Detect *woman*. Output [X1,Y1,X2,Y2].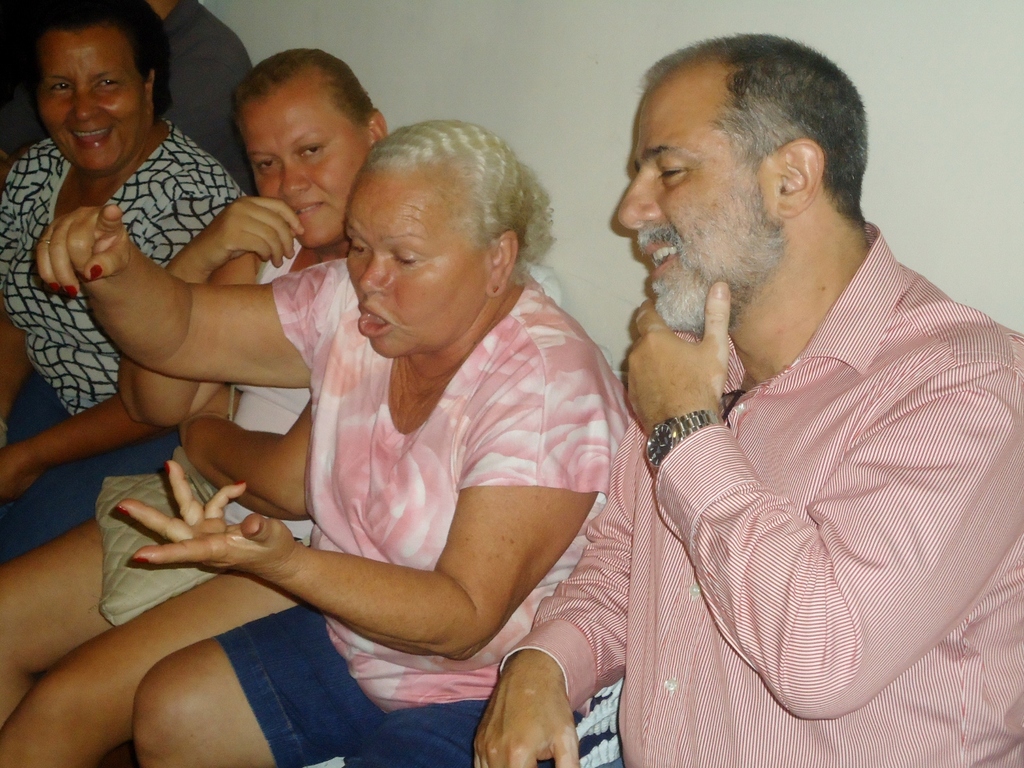
[0,47,401,767].
